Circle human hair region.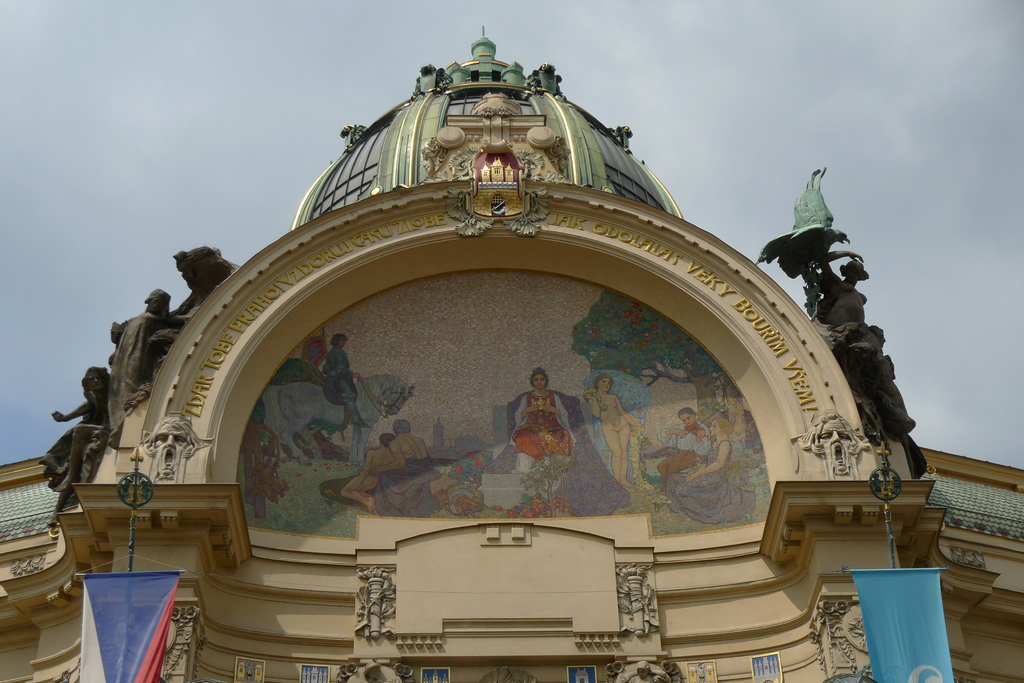
Region: box(595, 373, 612, 392).
